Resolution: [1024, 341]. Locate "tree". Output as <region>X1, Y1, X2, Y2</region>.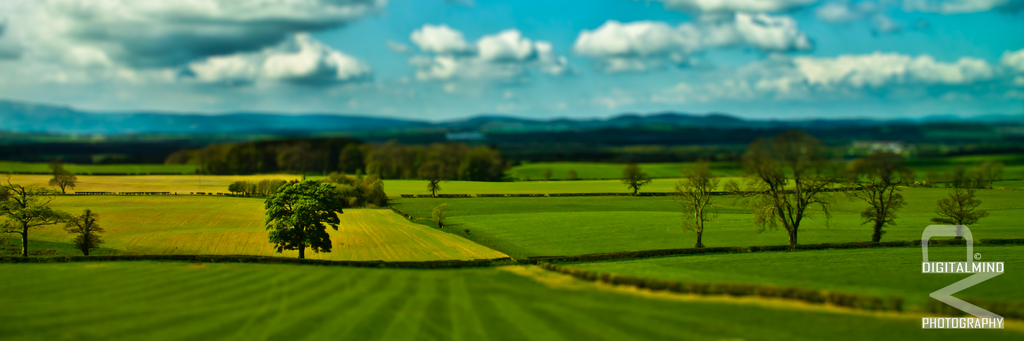
<region>250, 170, 344, 253</region>.
